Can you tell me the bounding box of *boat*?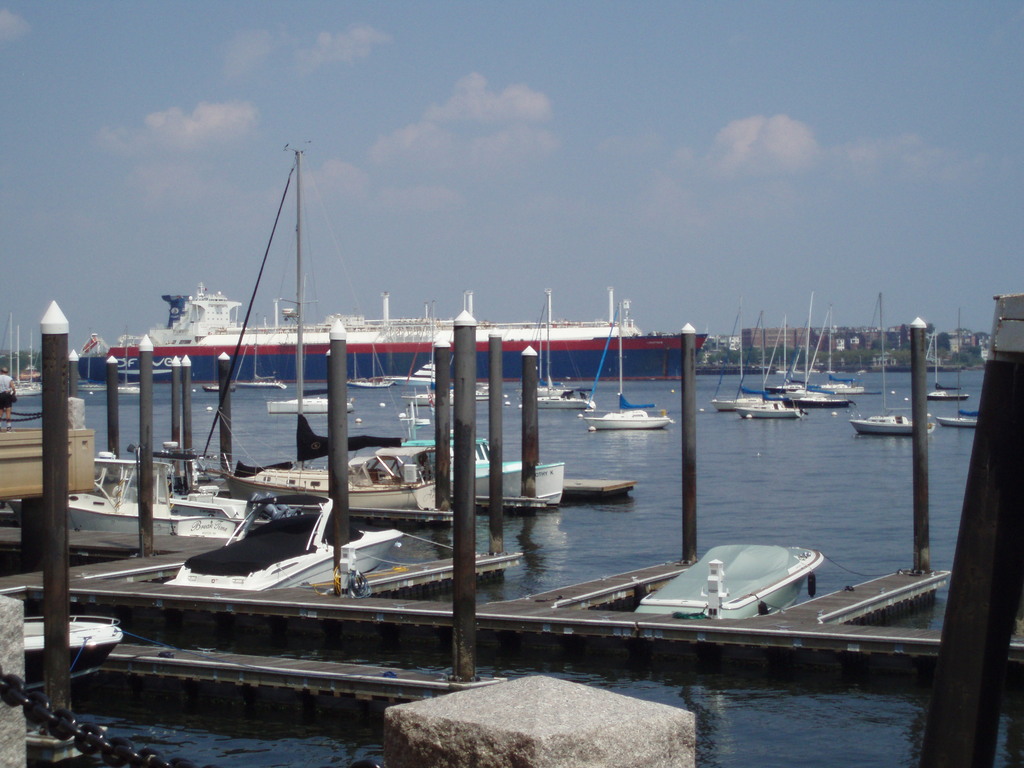
rect(634, 547, 832, 622).
